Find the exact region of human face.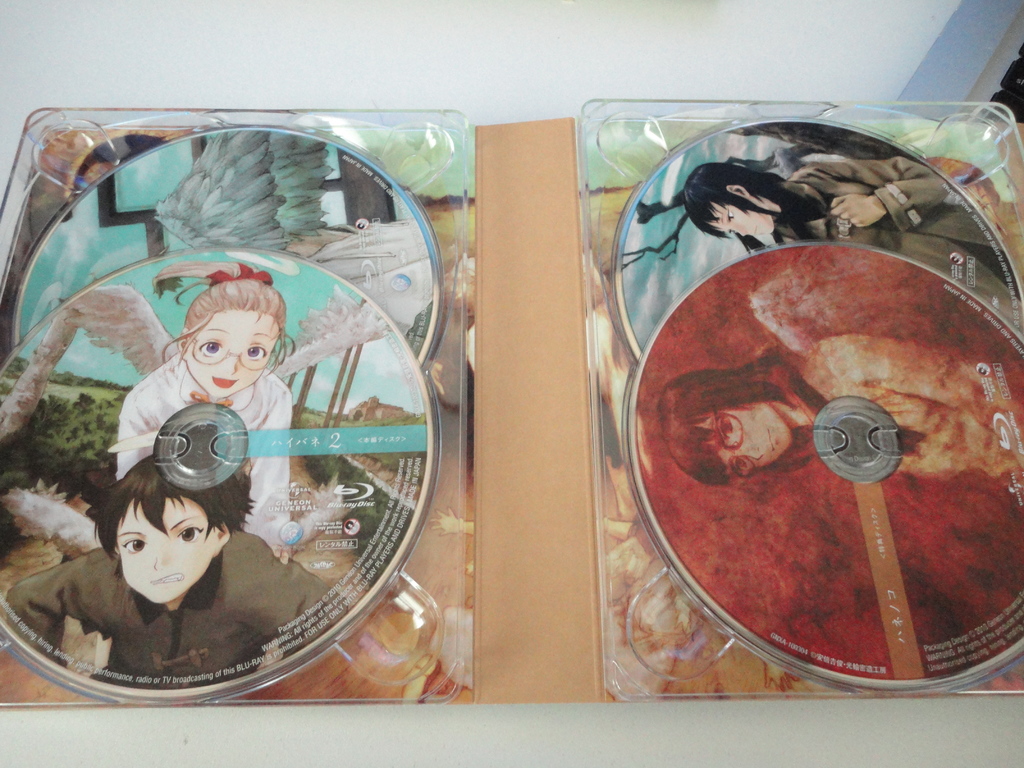
Exact region: select_region(186, 316, 278, 396).
